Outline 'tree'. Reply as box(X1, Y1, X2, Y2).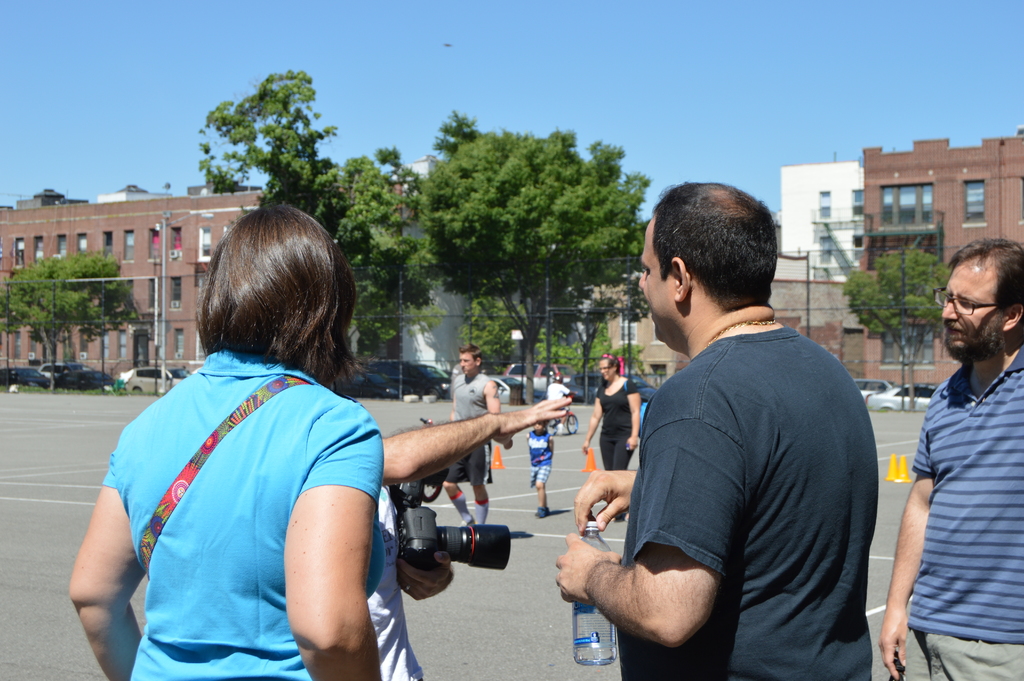
box(312, 142, 419, 356).
